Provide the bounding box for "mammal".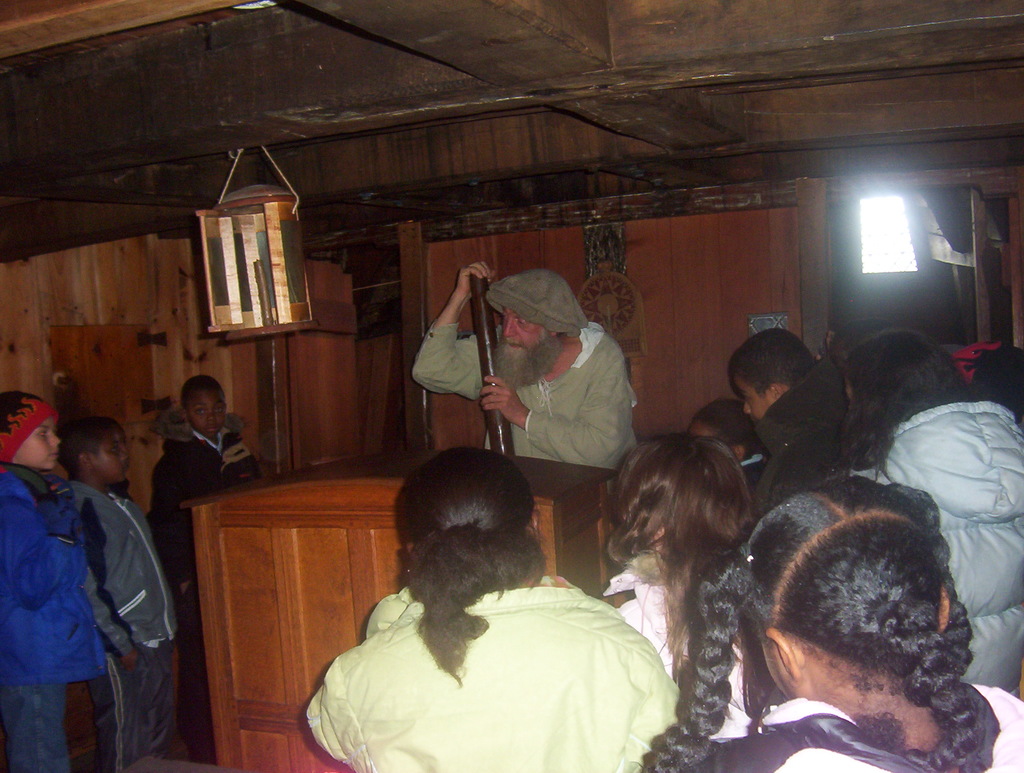
x1=731, y1=327, x2=800, y2=495.
